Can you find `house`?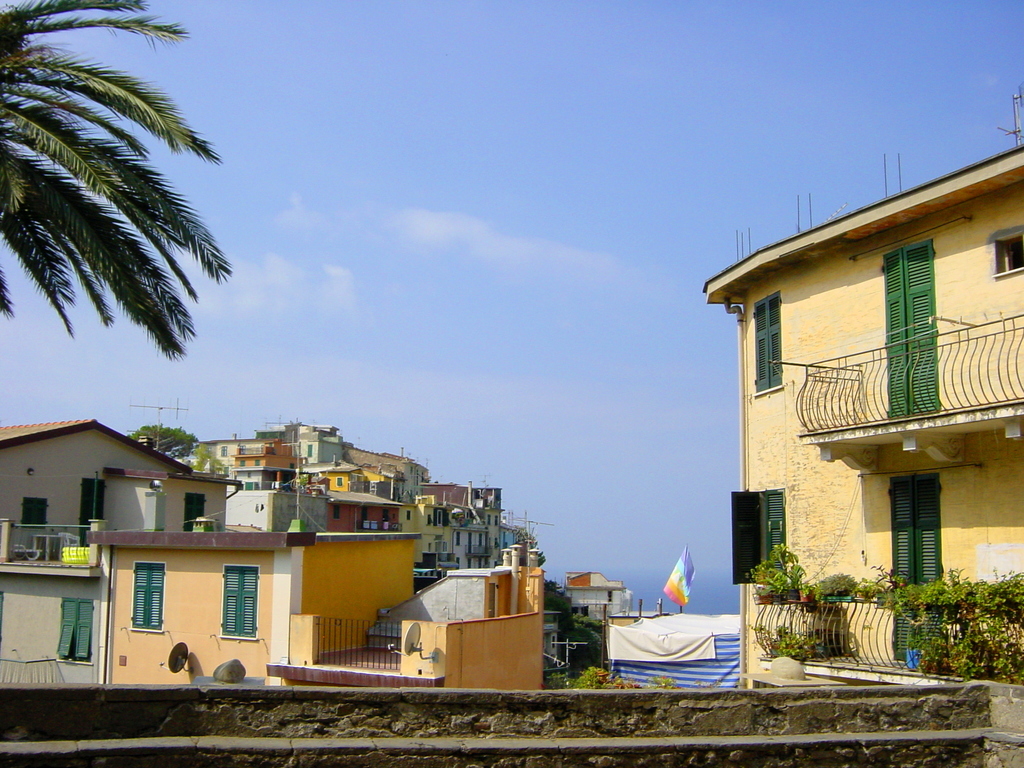
Yes, bounding box: <box>702,143,1023,677</box>.
